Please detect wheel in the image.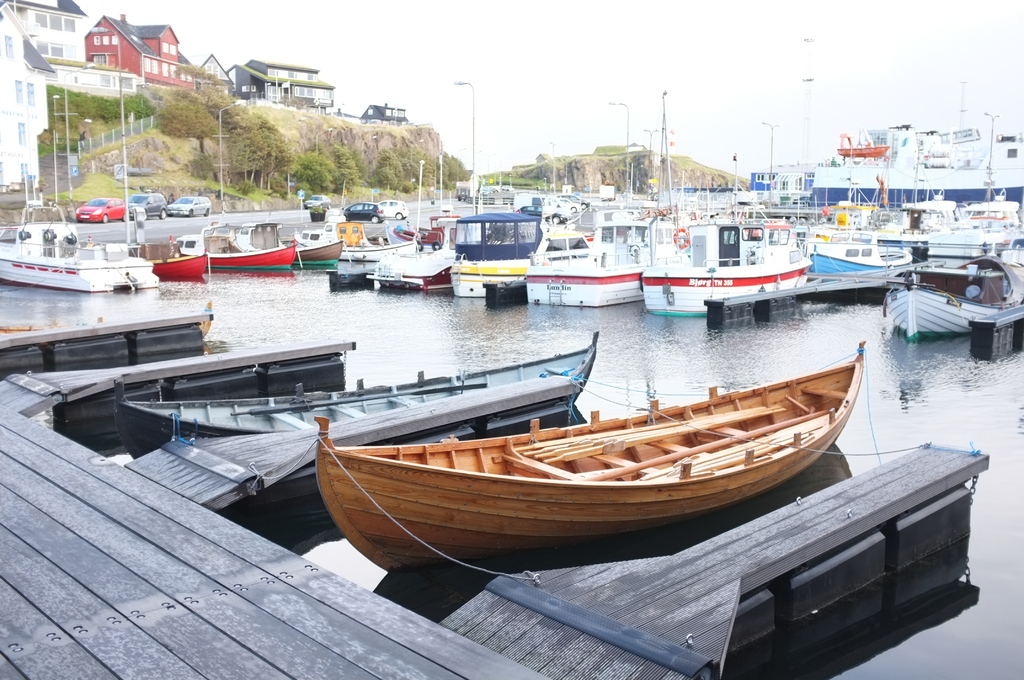
bbox(552, 217, 560, 226).
